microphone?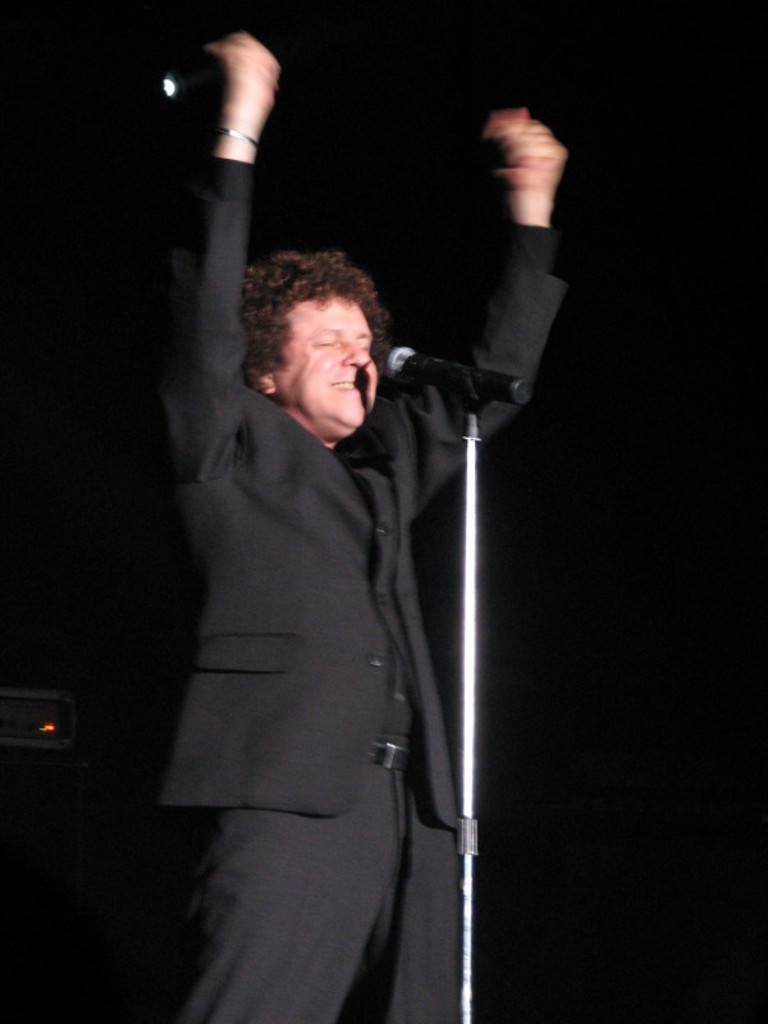
{"left": 380, "top": 338, "right": 527, "bottom": 406}
